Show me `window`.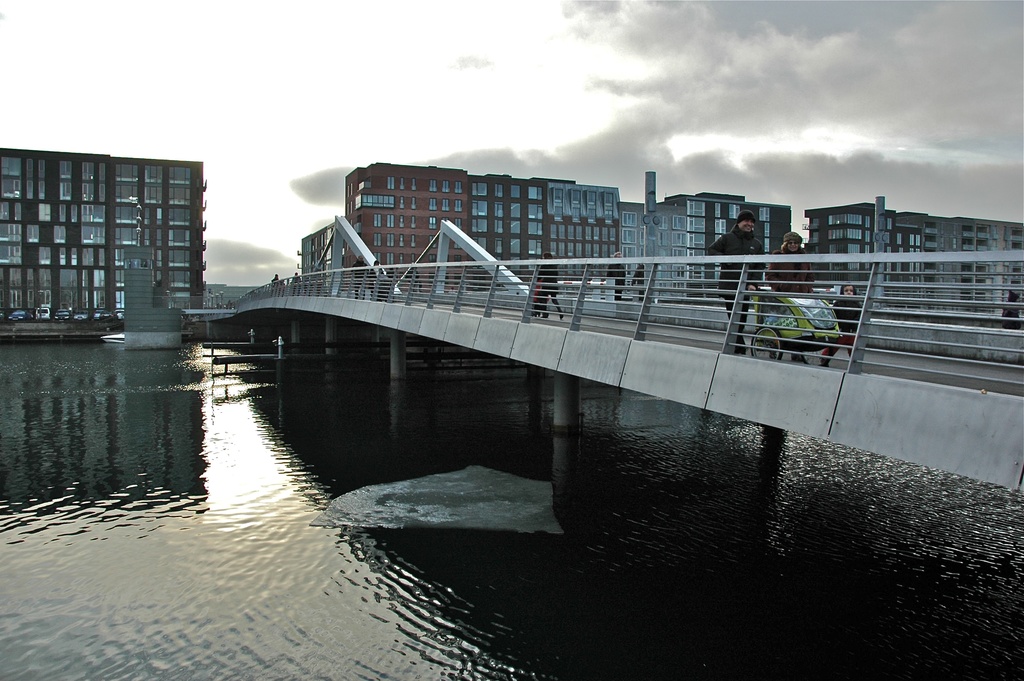
`window` is here: bbox=[604, 227, 609, 238].
